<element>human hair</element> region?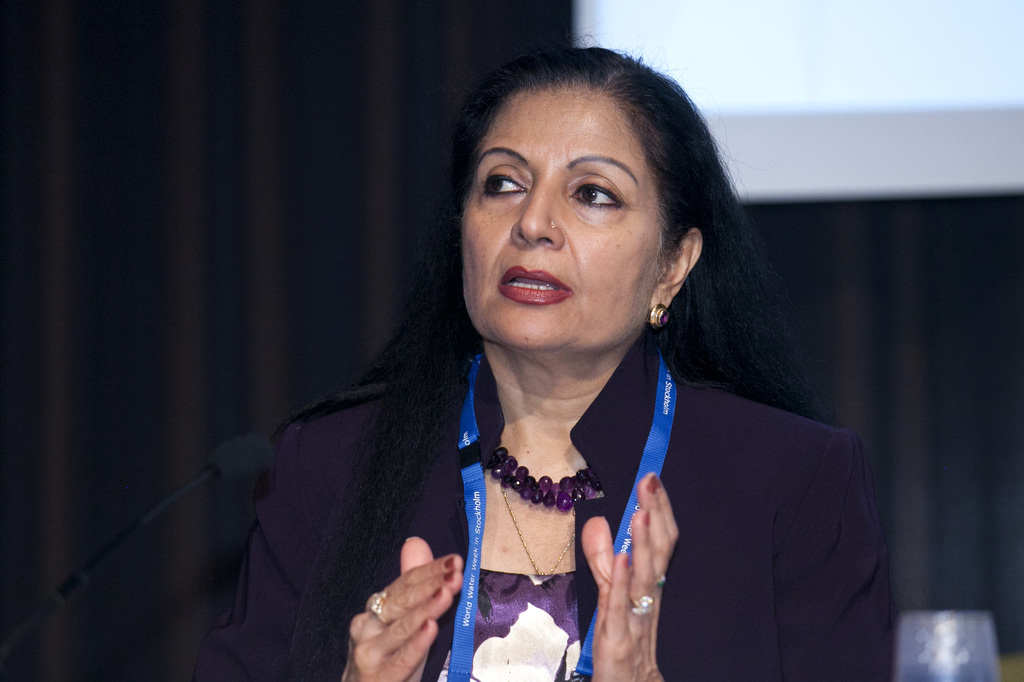
bbox=(308, 66, 822, 547)
